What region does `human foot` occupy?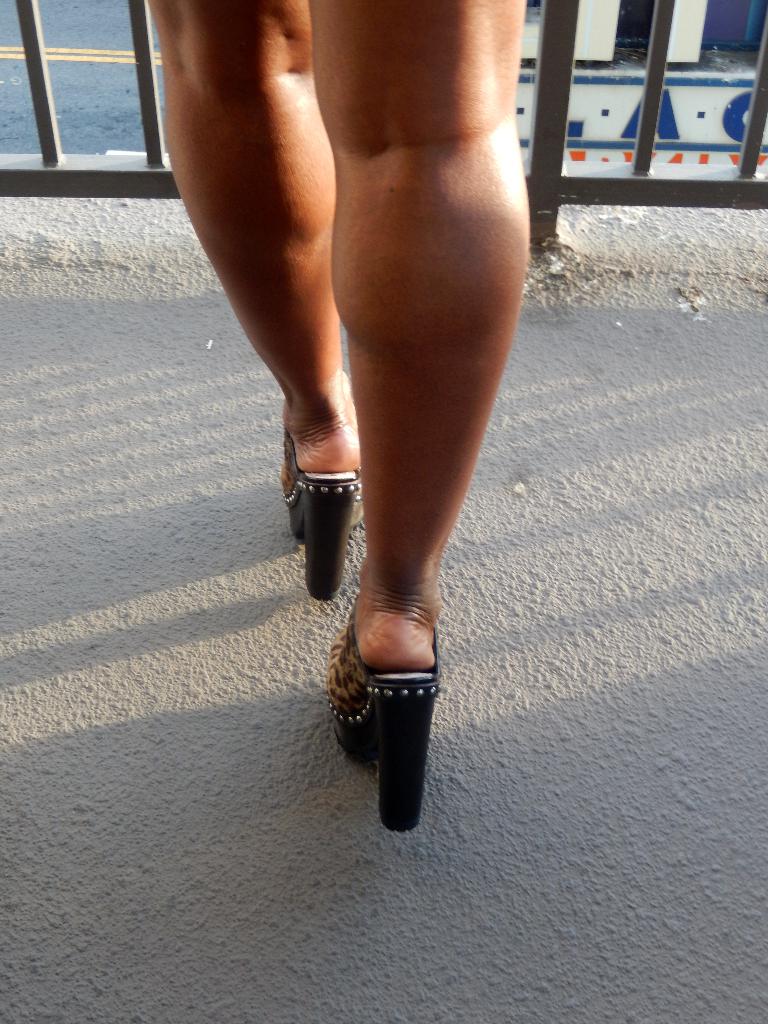
{"left": 273, "top": 369, "right": 369, "bottom": 498}.
